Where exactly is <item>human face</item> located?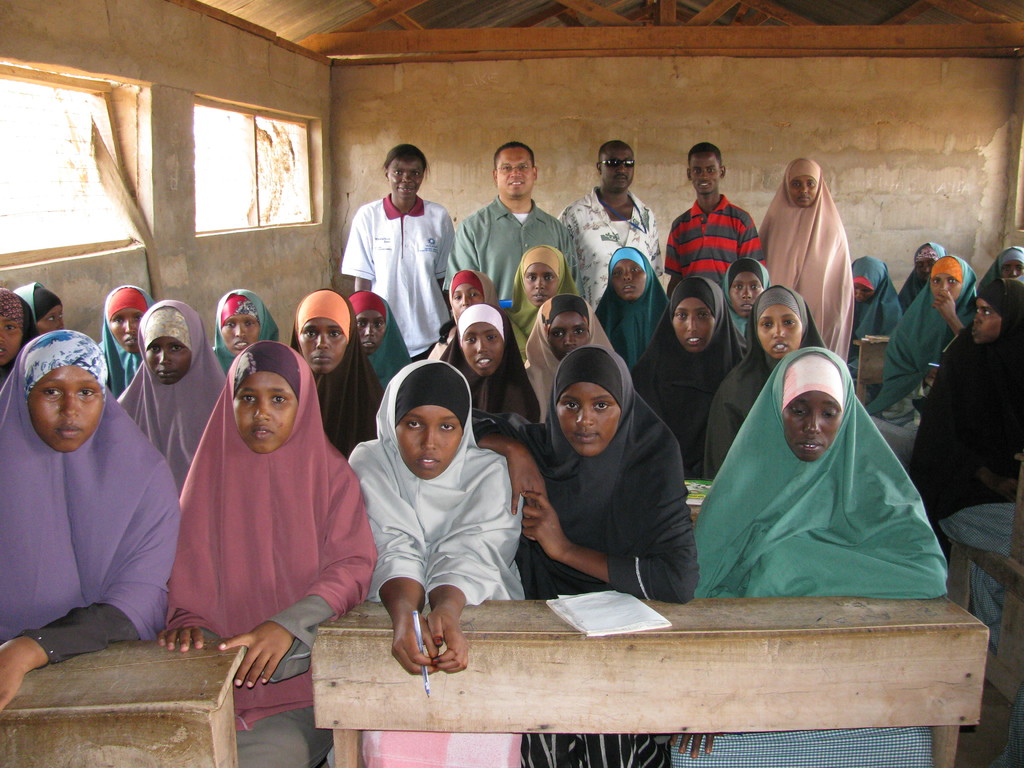
Its bounding box is <region>495, 149, 532, 198</region>.
